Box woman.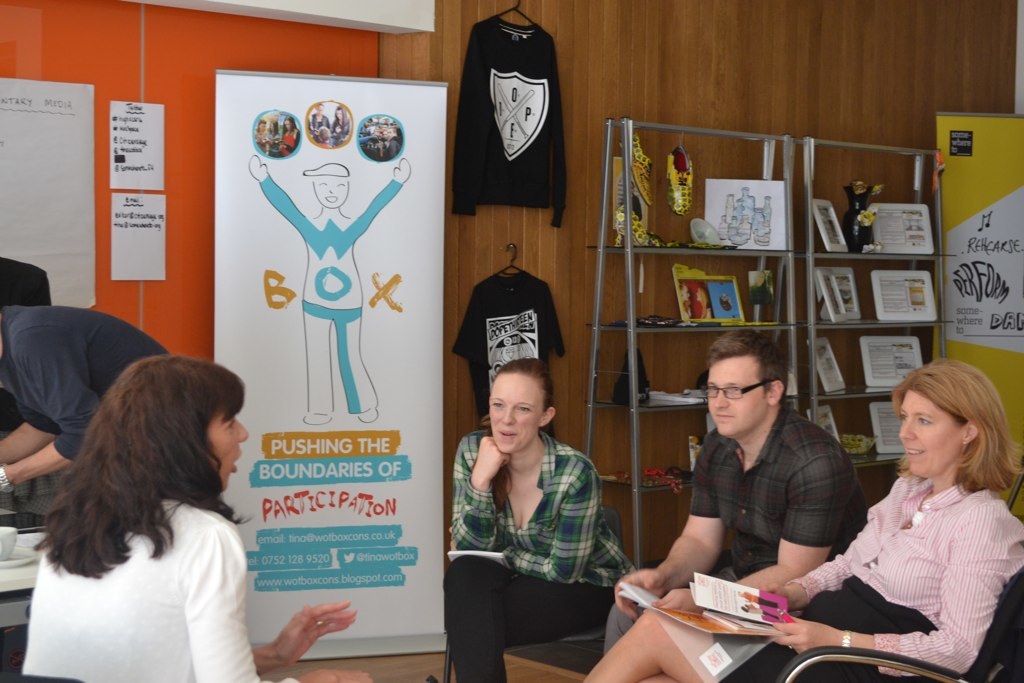
rect(443, 357, 645, 682).
